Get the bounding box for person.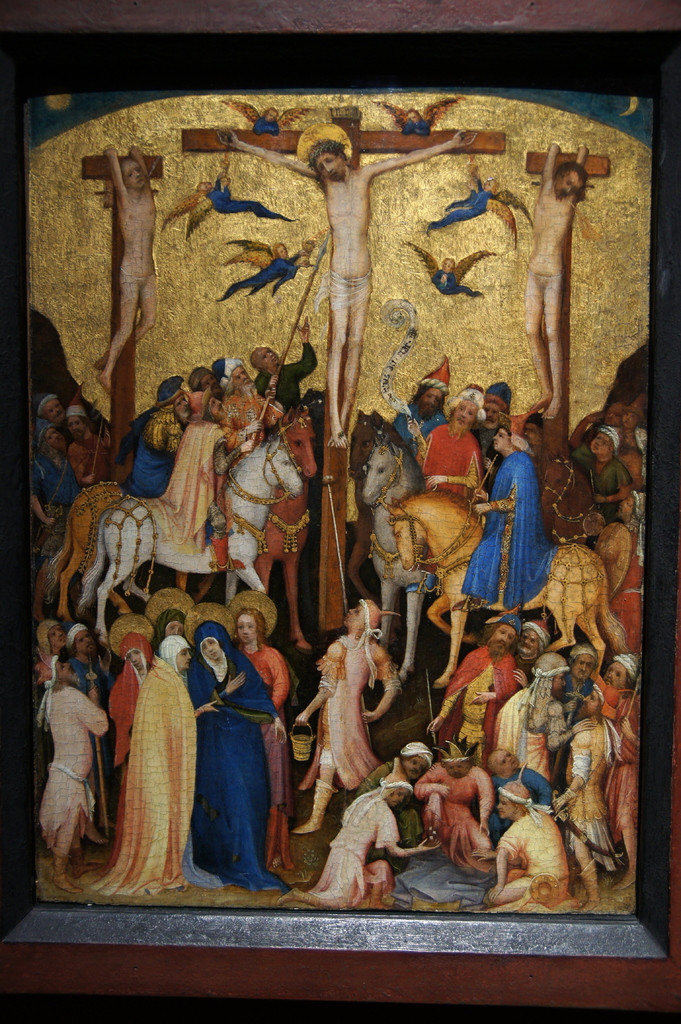
detection(476, 421, 557, 614).
